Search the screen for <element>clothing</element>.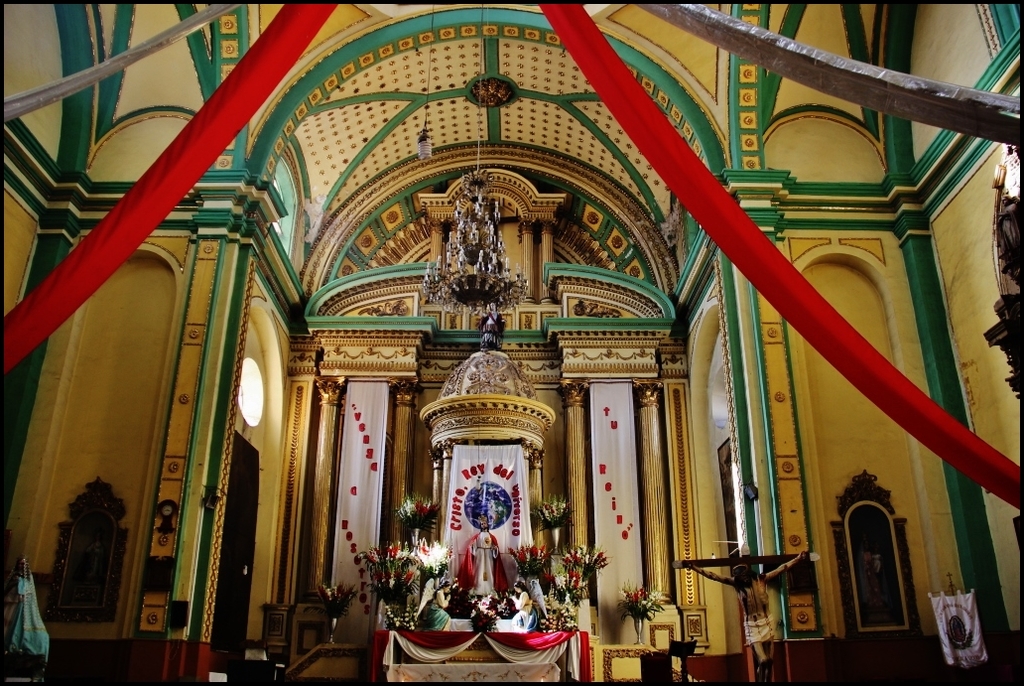
Found at (460, 531, 510, 595).
